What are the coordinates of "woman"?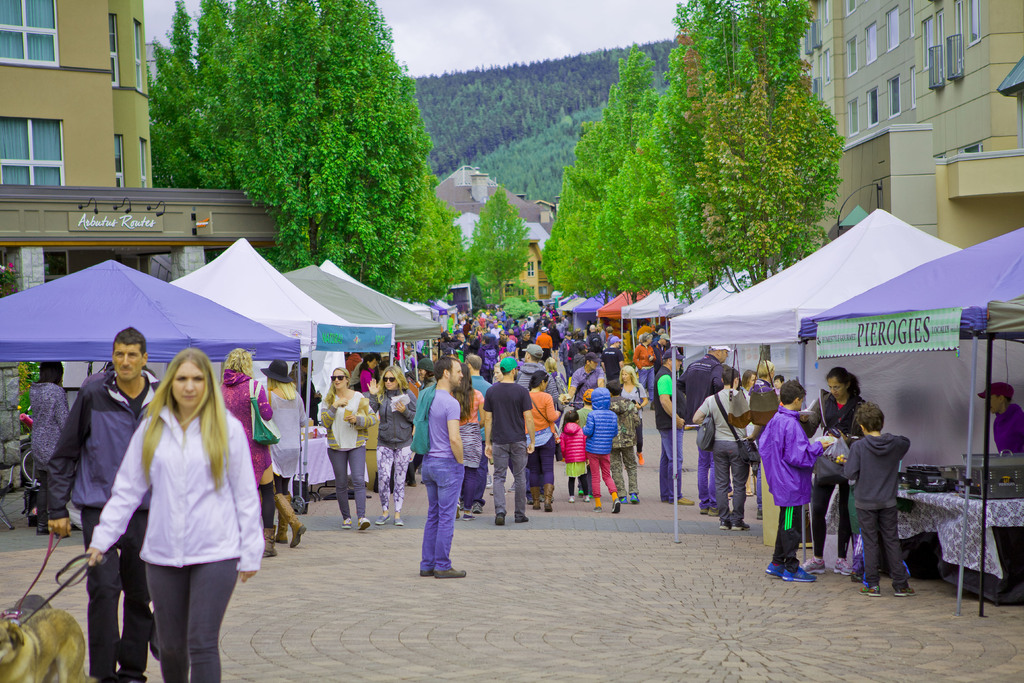
box(257, 357, 308, 547).
